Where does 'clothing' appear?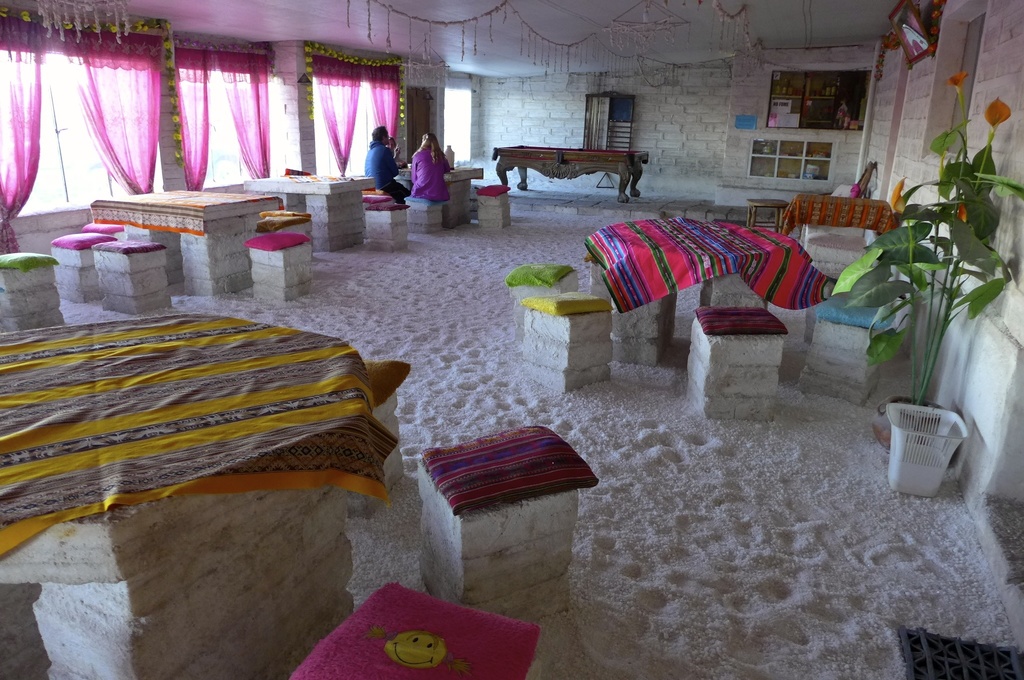
Appears at locate(406, 140, 453, 194).
